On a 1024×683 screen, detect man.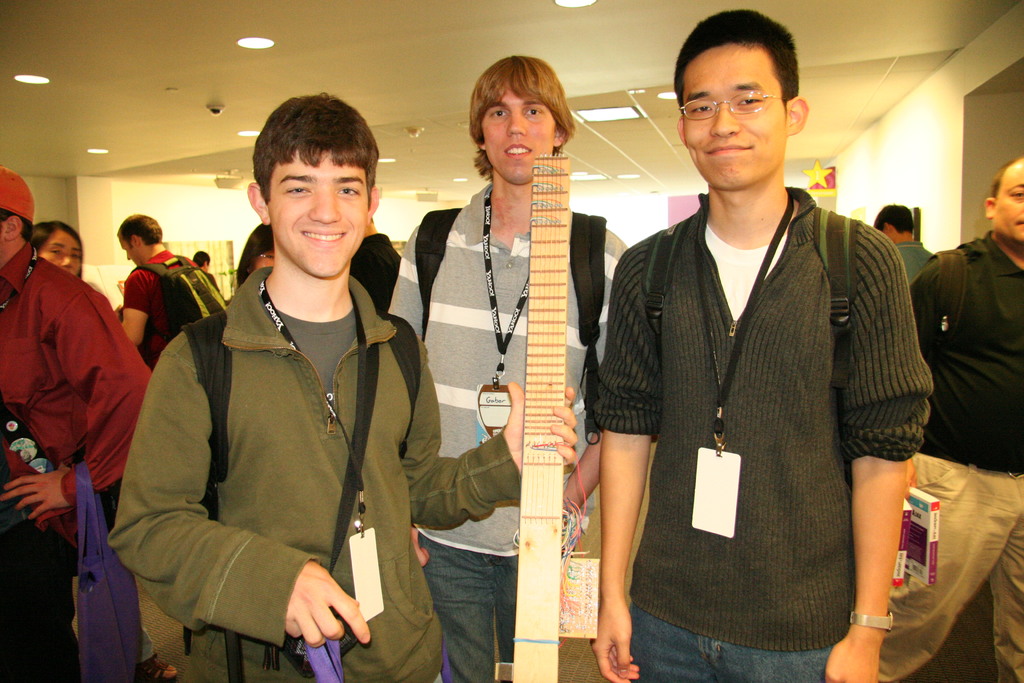
detection(384, 55, 625, 682).
